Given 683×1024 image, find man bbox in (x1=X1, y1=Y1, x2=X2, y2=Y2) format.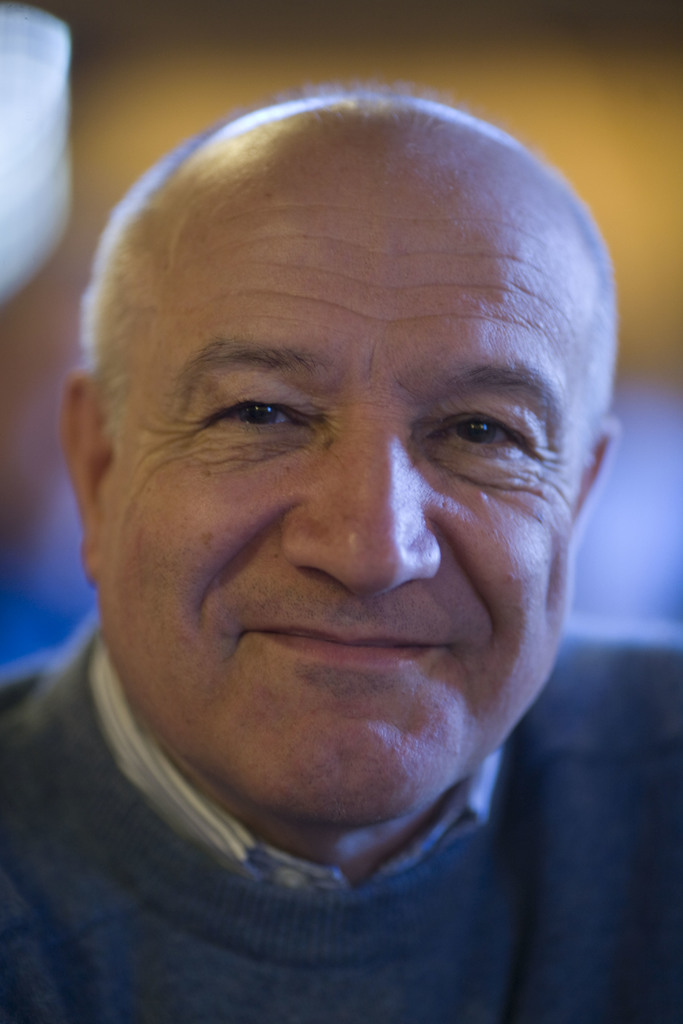
(x1=0, y1=72, x2=678, y2=995).
